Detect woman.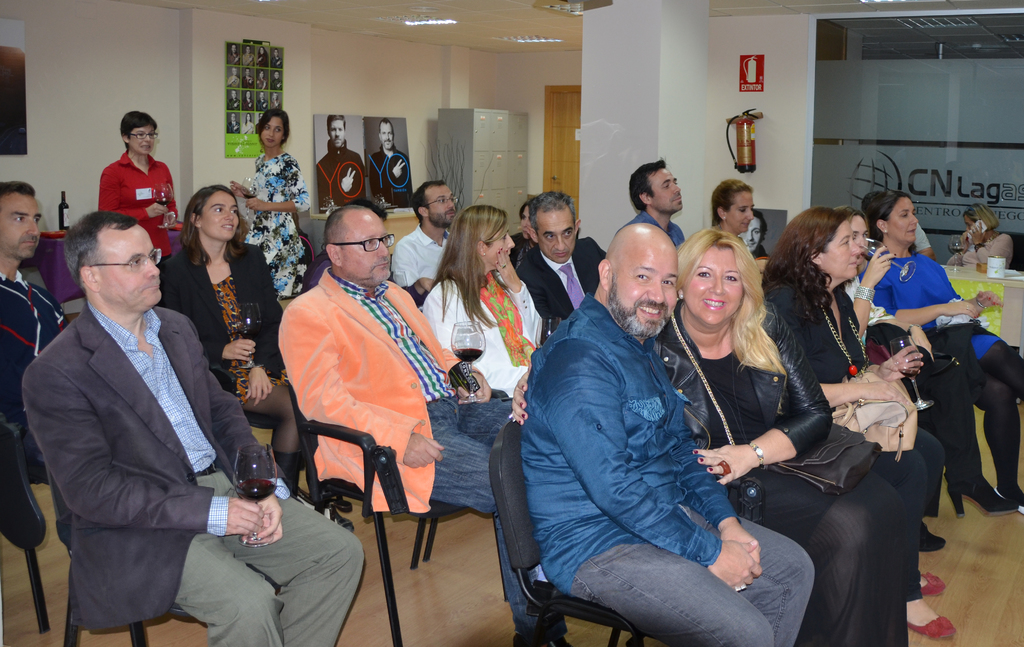
Detected at 422:203:546:395.
